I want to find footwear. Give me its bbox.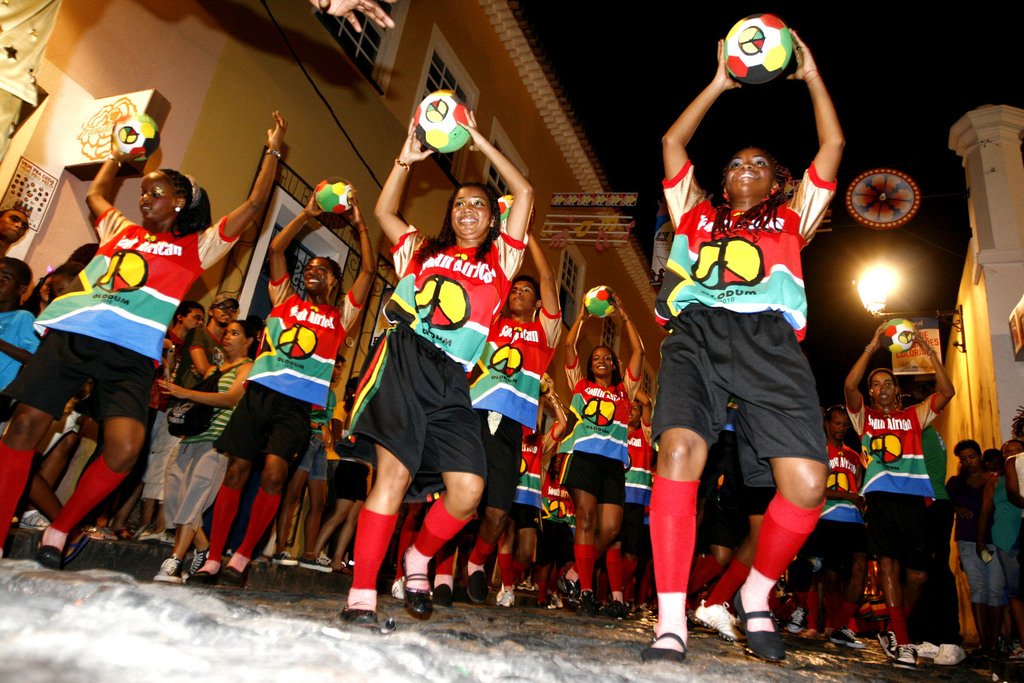
[left=614, top=602, right=626, bottom=615].
